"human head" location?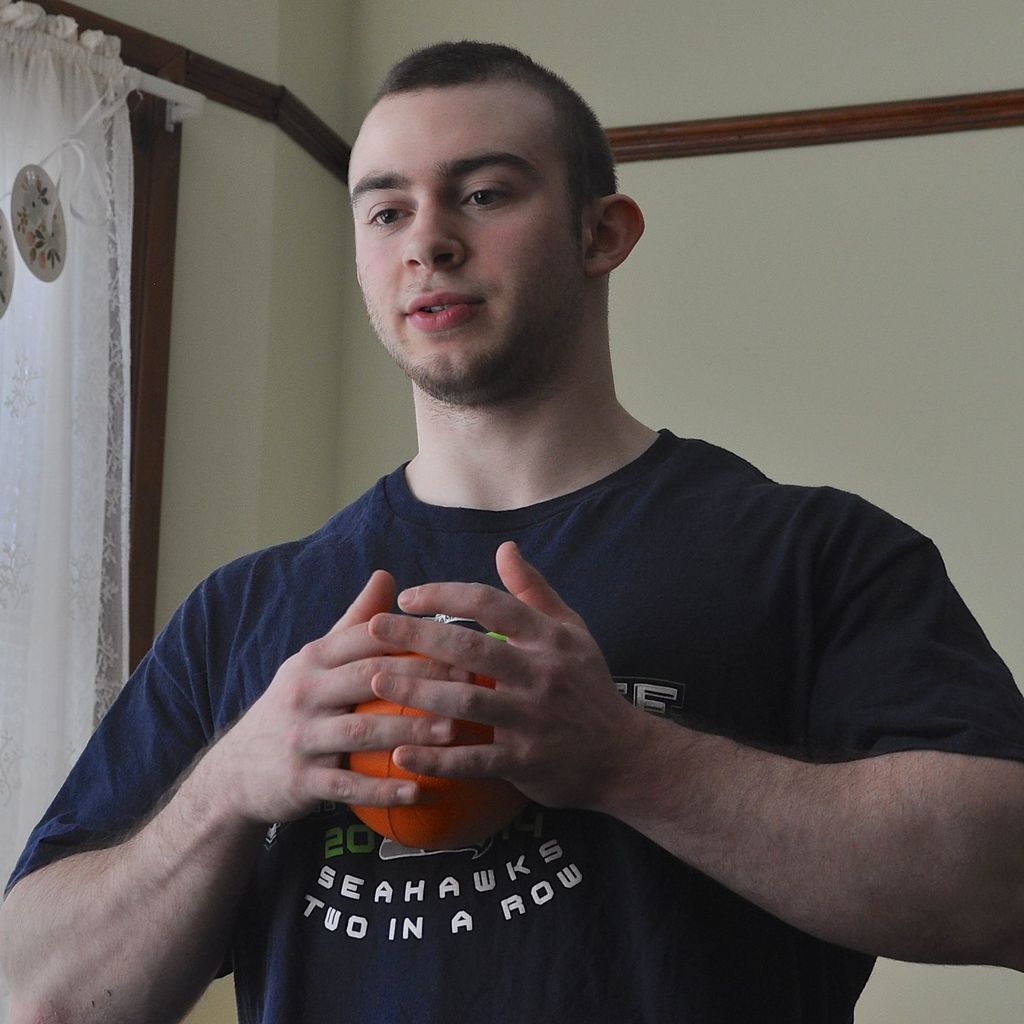
l=333, t=31, r=639, b=380
